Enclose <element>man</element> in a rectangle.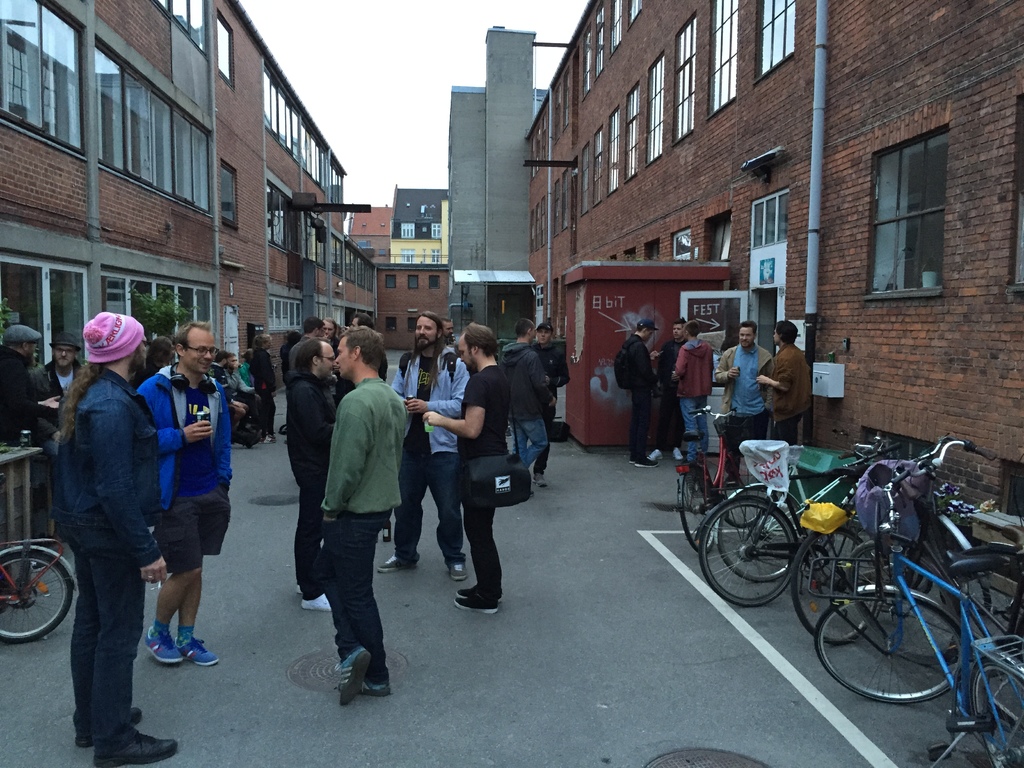
(left=288, top=337, right=404, bottom=694).
